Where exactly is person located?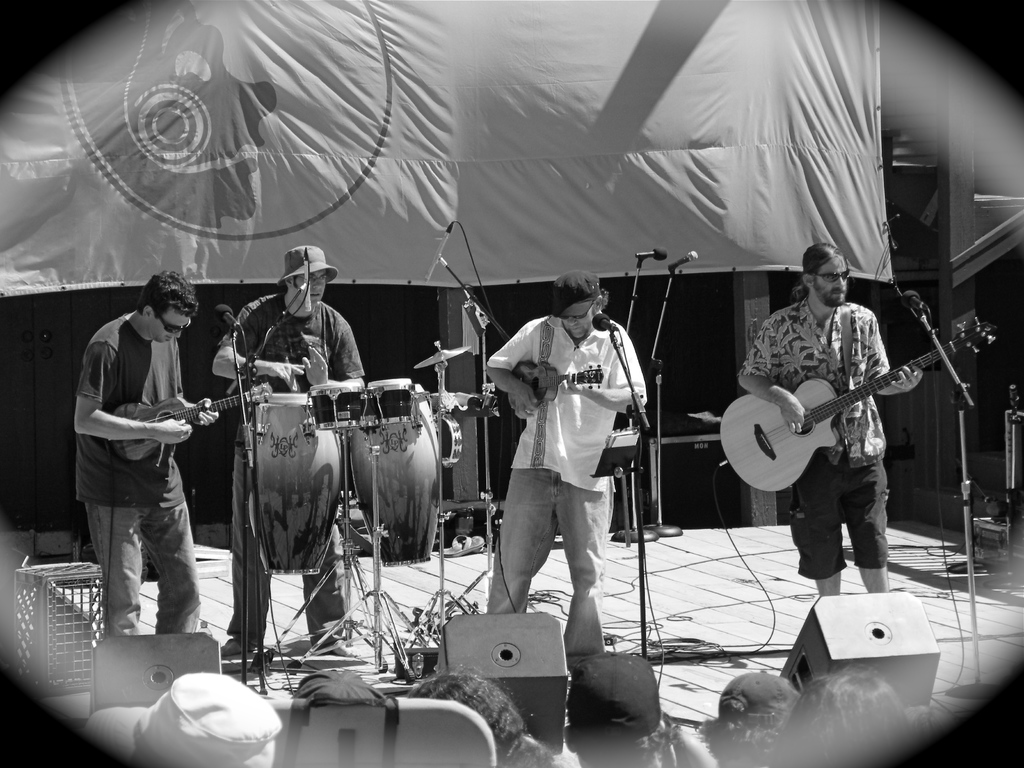
Its bounding box is 399, 660, 543, 767.
